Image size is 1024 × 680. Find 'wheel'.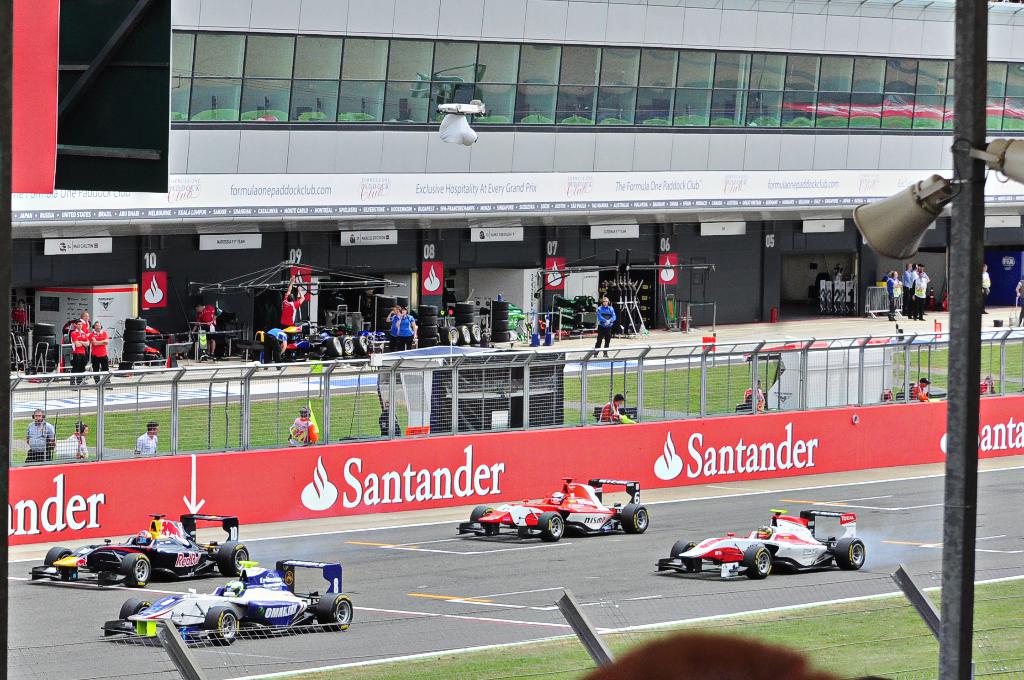
detection(470, 323, 481, 341).
